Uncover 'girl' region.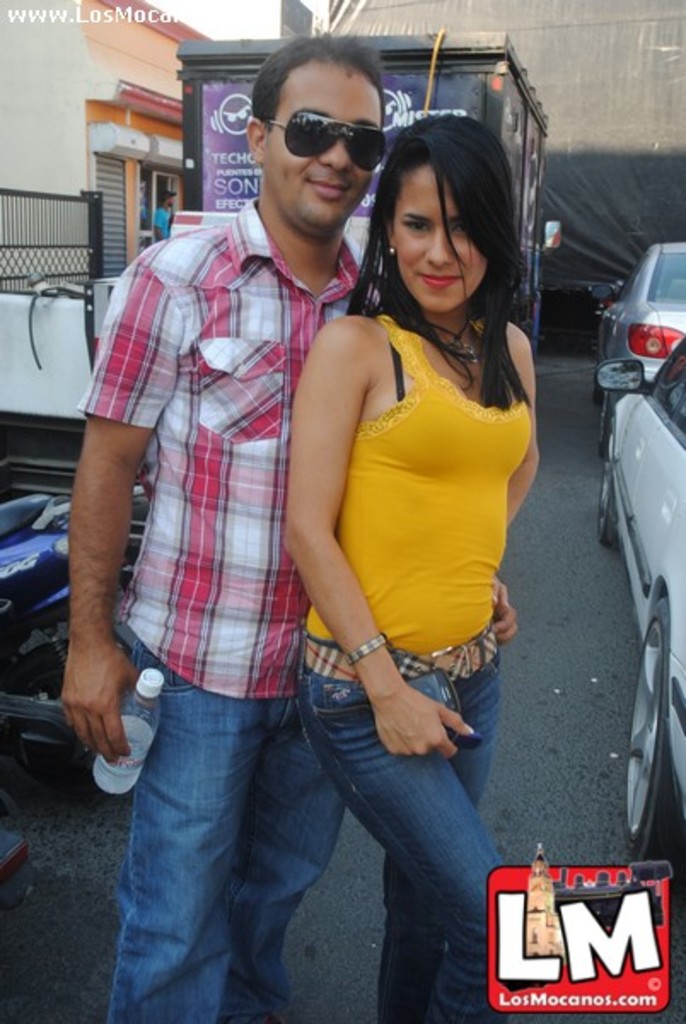
Uncovered: left=280, top=111, right=543, bottom=1022.
